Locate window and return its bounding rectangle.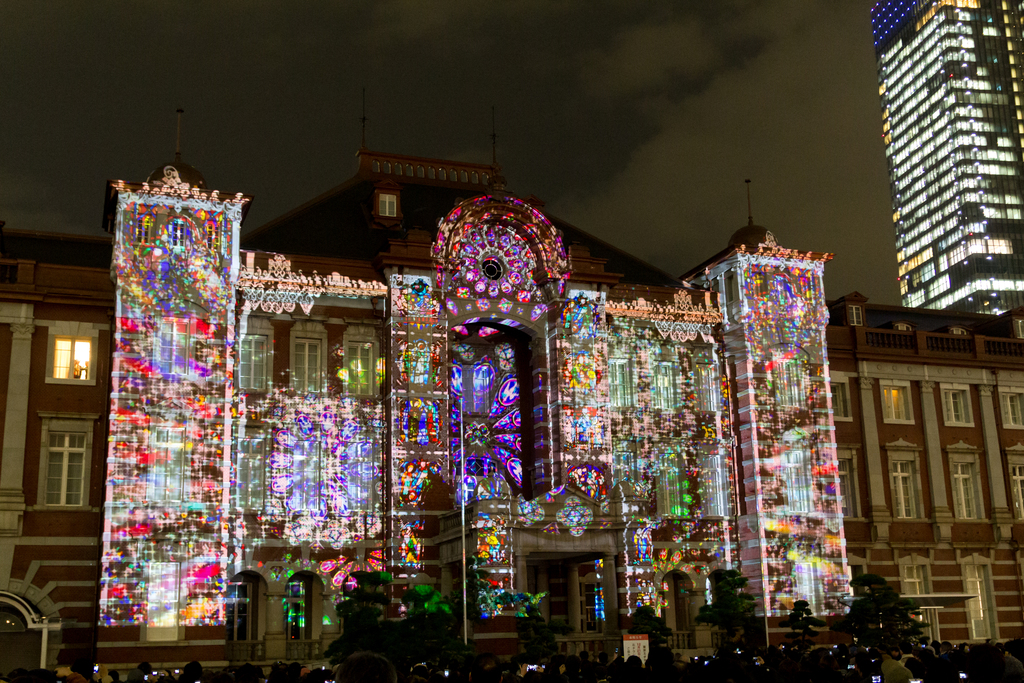
<bbox>952, 456, 982, 518</bbox>.
